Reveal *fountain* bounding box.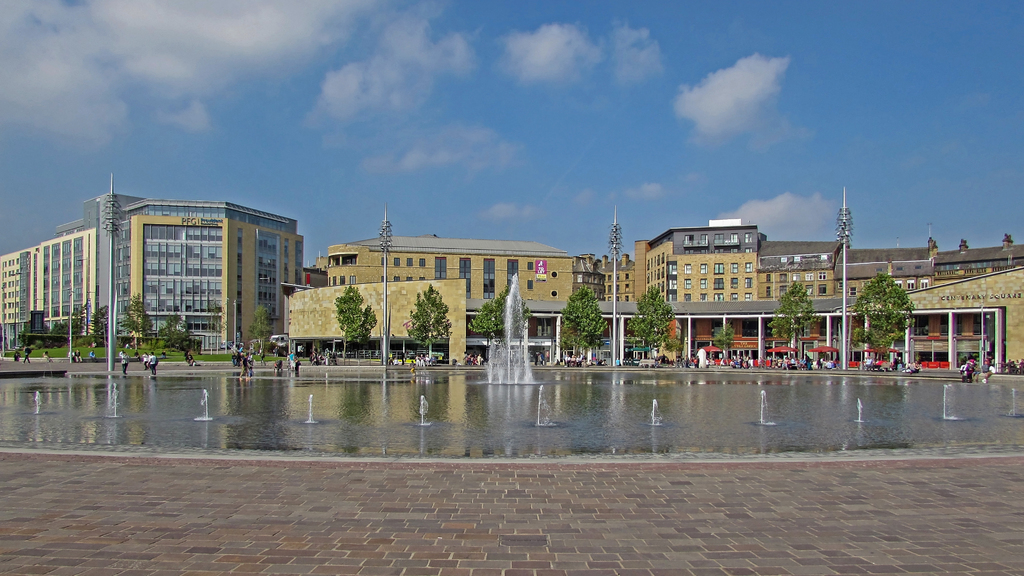
Revealed: x1=0, y1=269, x2=1023, y2=472.
